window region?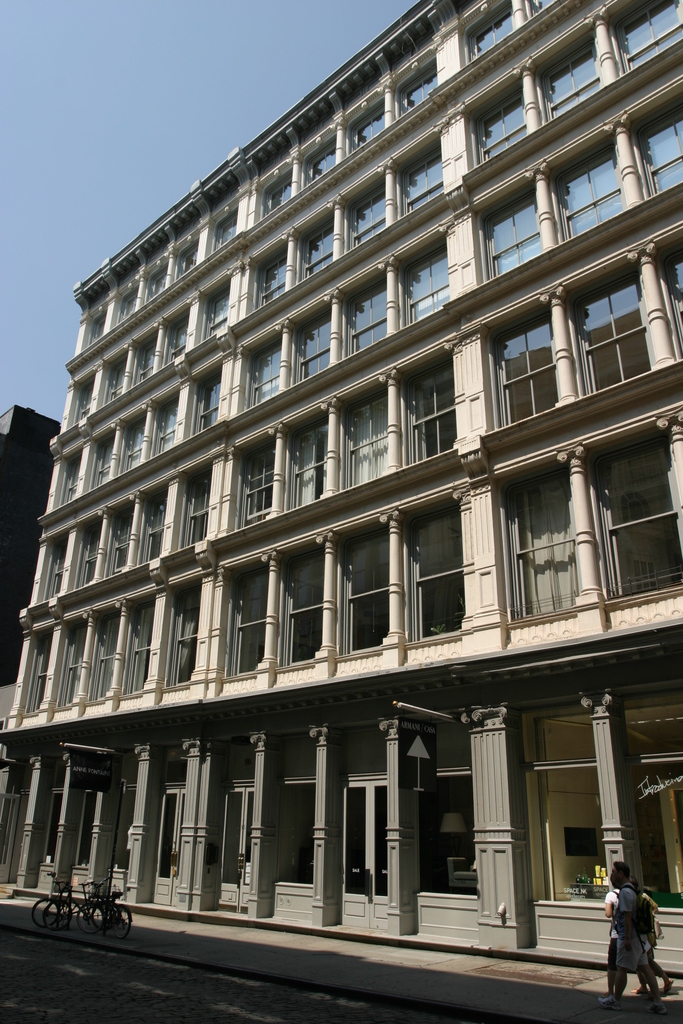
<region>143, 384, 176, 451</region>
